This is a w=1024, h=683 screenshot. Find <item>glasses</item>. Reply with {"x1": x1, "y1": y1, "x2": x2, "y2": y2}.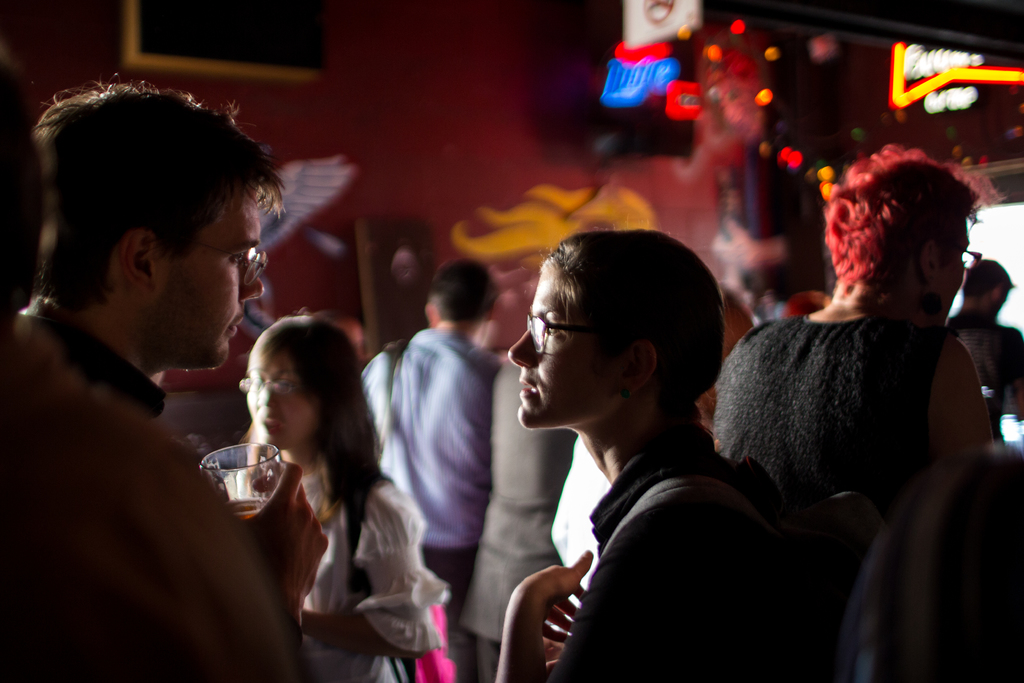
{"x1": 505, "y1": 317, "x2": 618, "y2": 368}.
